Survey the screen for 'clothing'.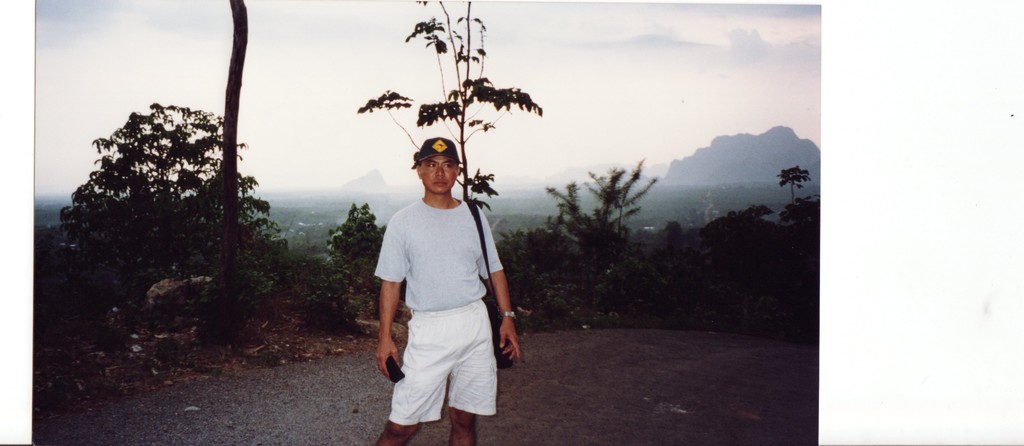
Survey found: locate(373, 194, 507, 414).
